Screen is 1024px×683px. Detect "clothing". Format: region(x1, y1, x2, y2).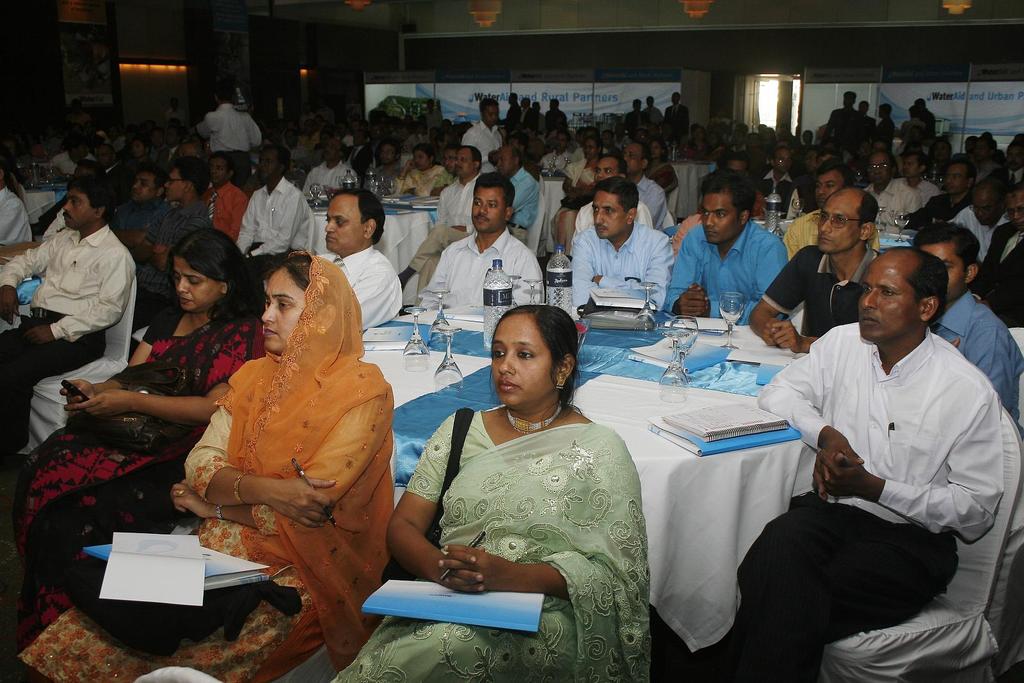
region(764, 235, 882, 332).
